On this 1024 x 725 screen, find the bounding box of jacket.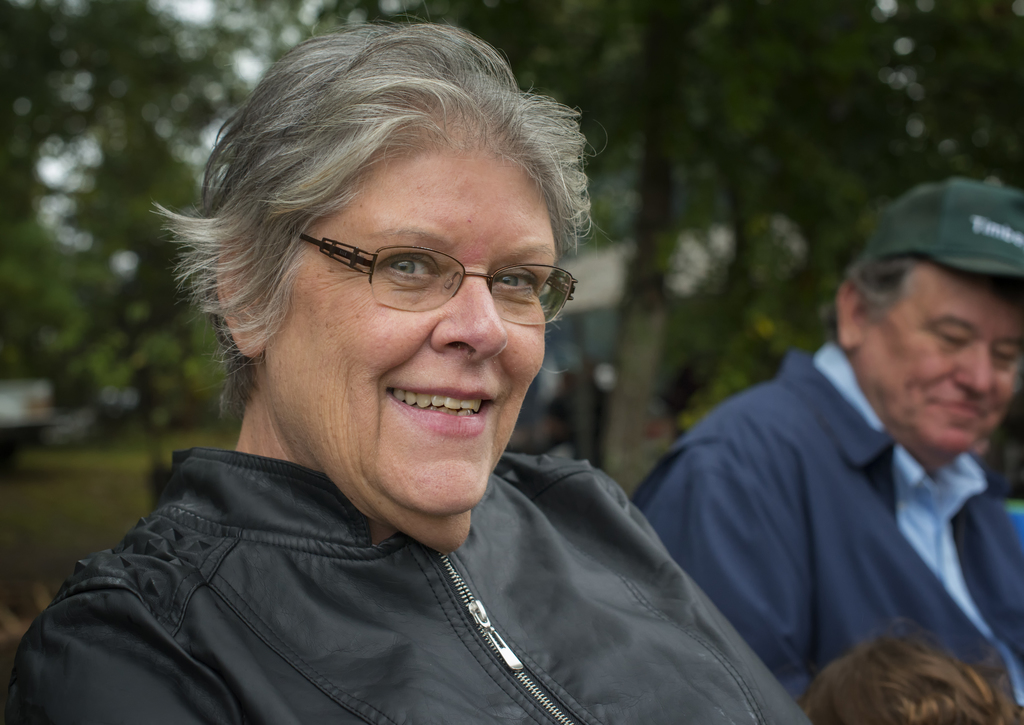
Bounding box: 632:345:1023:724.
